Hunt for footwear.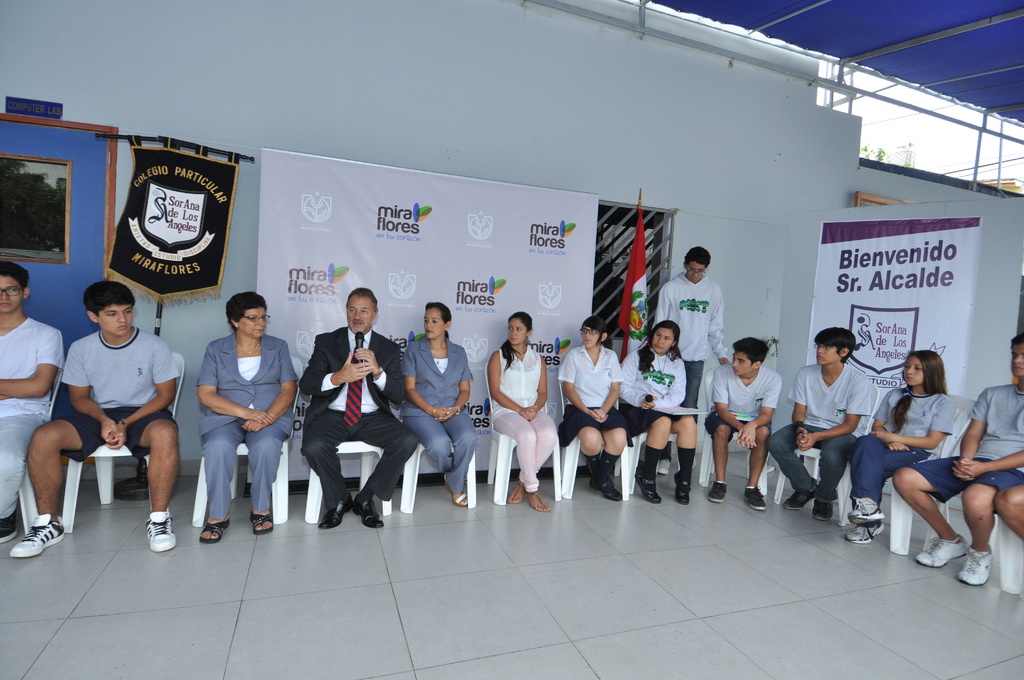
Hunted down at bbox=(745, 482, 767, 512).
